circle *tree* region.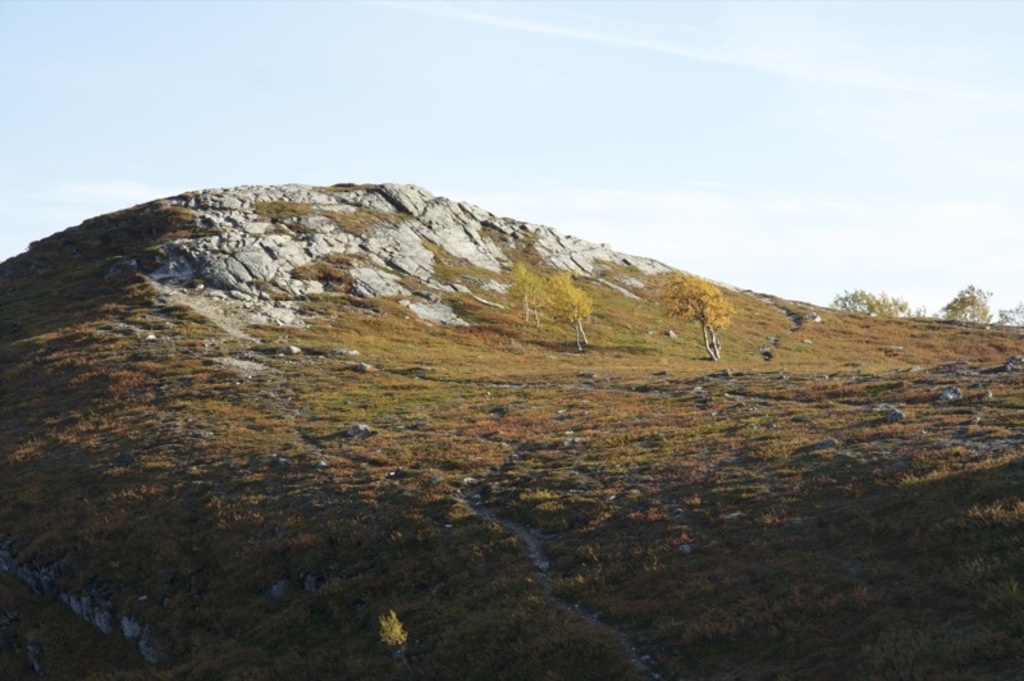
Region: 554:268:600:356.
